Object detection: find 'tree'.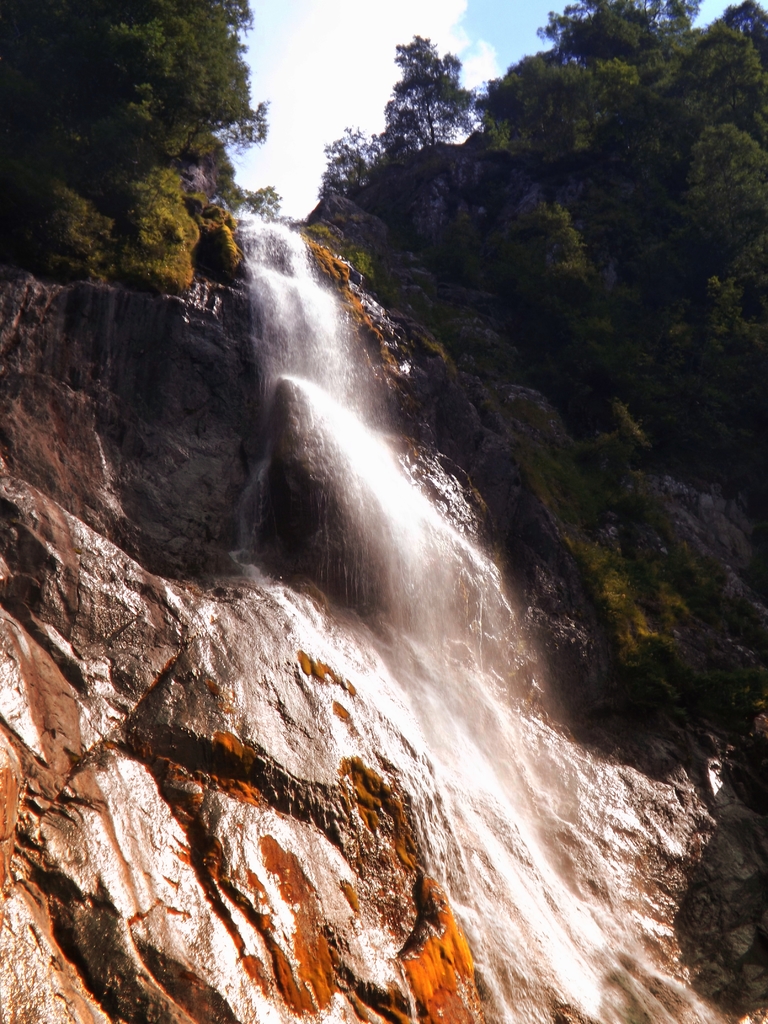
[369,35,487,164].
